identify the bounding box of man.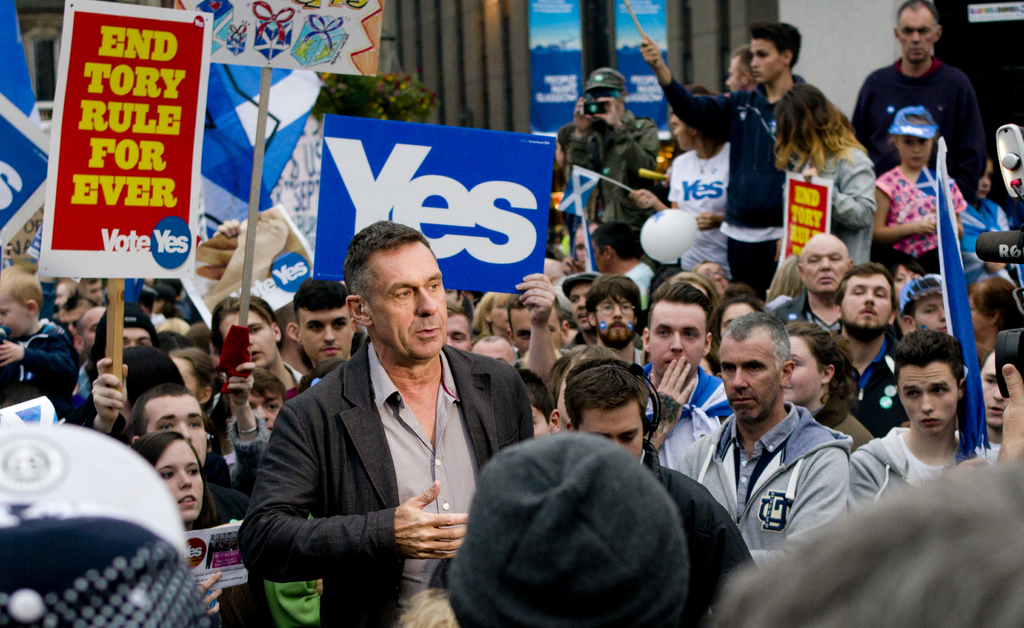
[831, 264, 900, 440].
